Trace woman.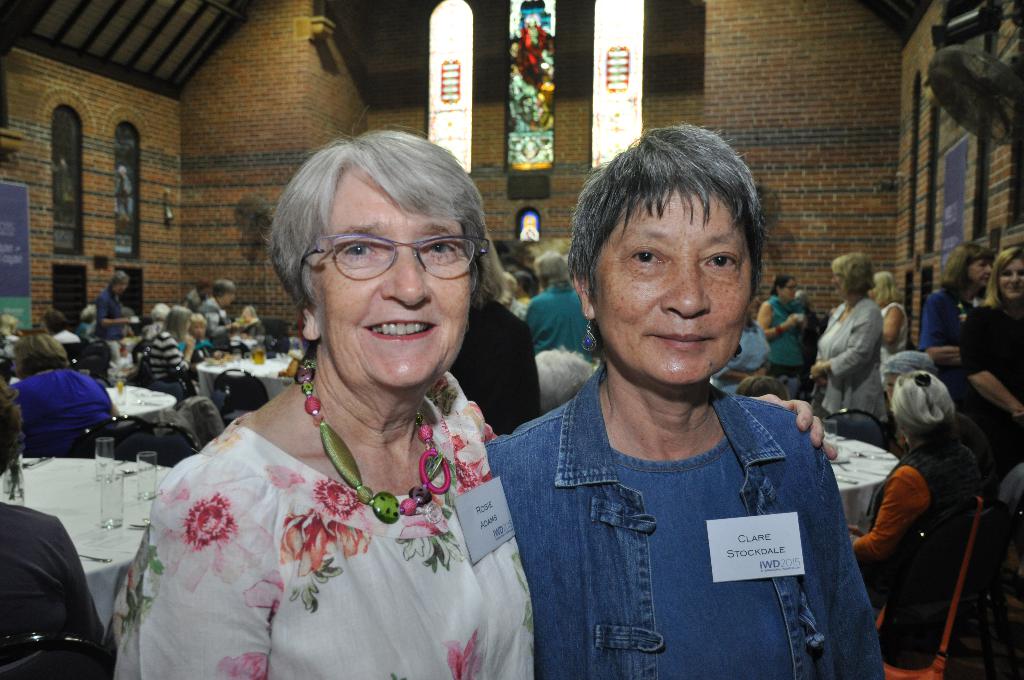
Traced to bbox=(921, 241, 991, 371).
